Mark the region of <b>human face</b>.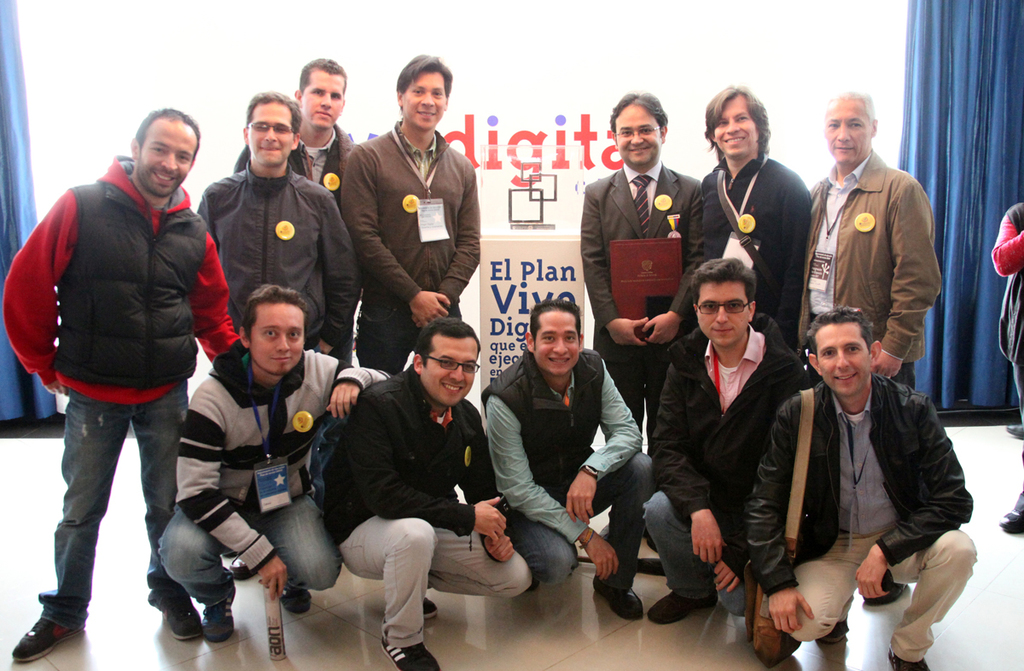
Region: [x1=137, y1=117, x2=198, y2=197].
